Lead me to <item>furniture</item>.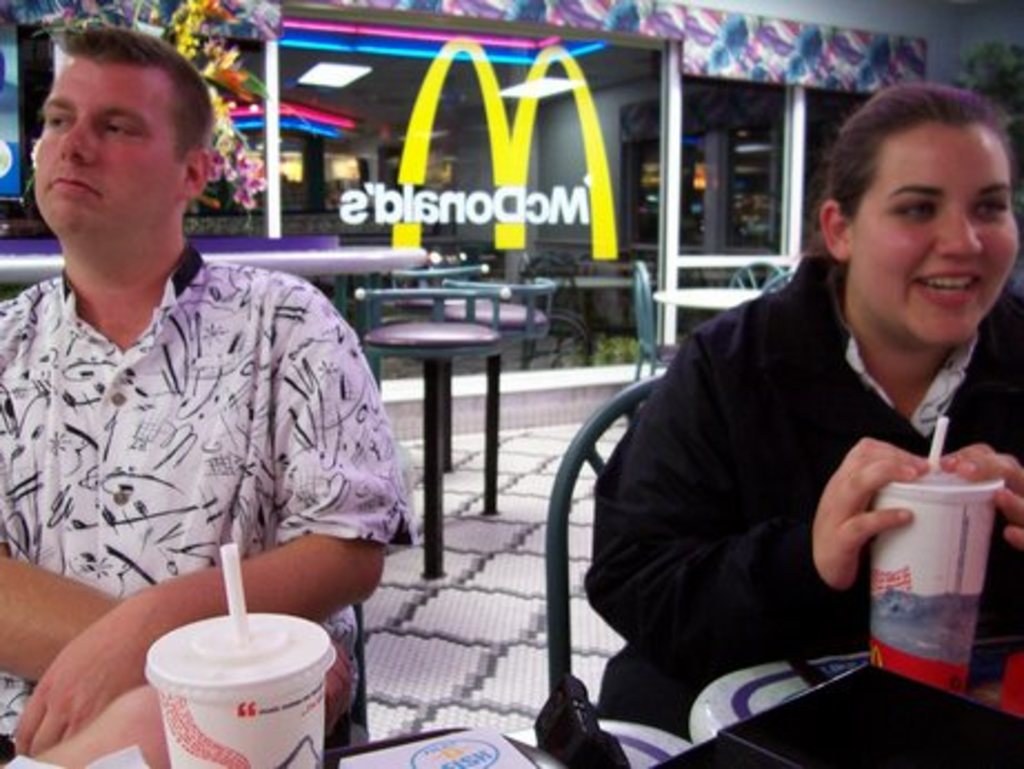
Lead to [431,296,553,369].
